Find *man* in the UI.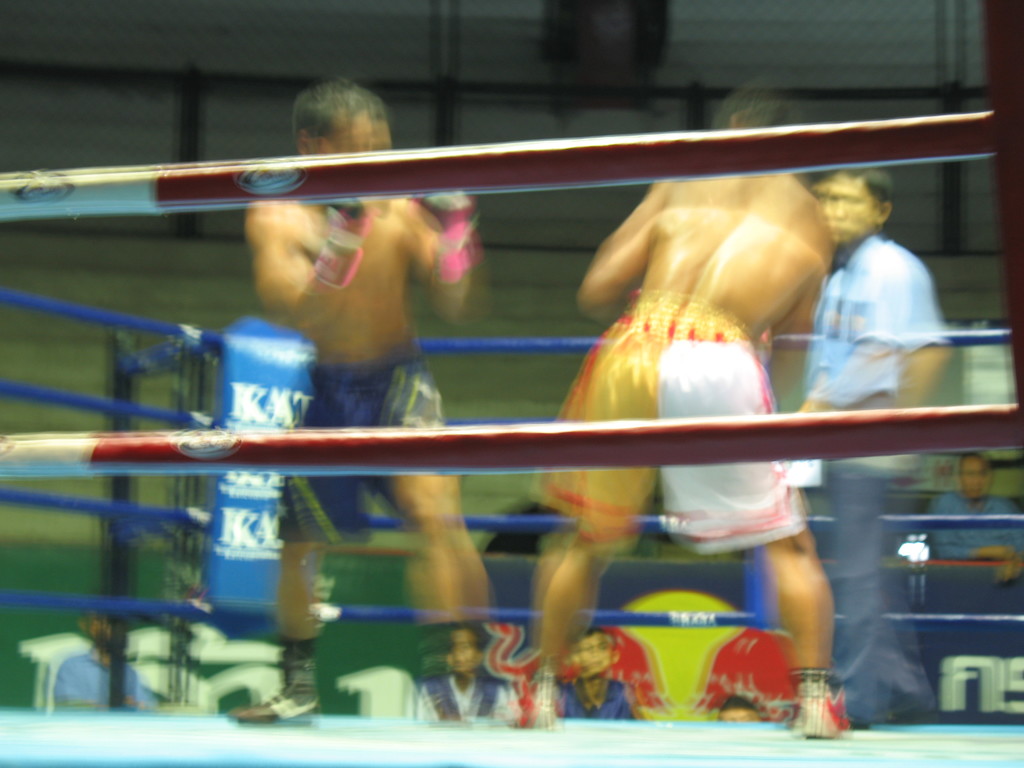
UI element at [556,625,645,719].
